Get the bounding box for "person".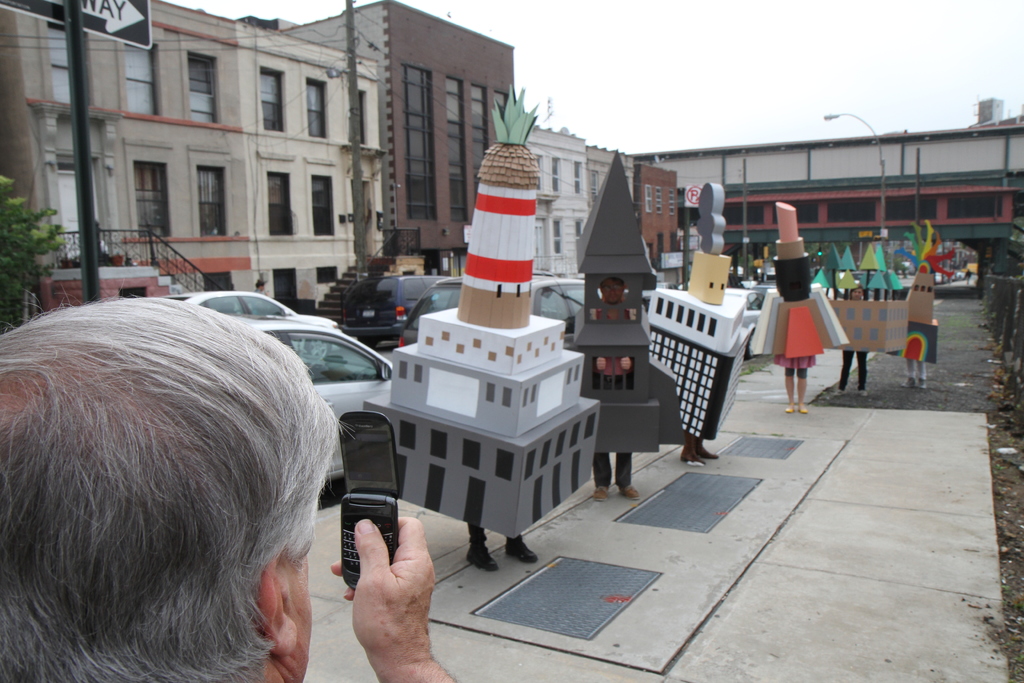
(x1=259, y1=277, x2=267, y2=288).
